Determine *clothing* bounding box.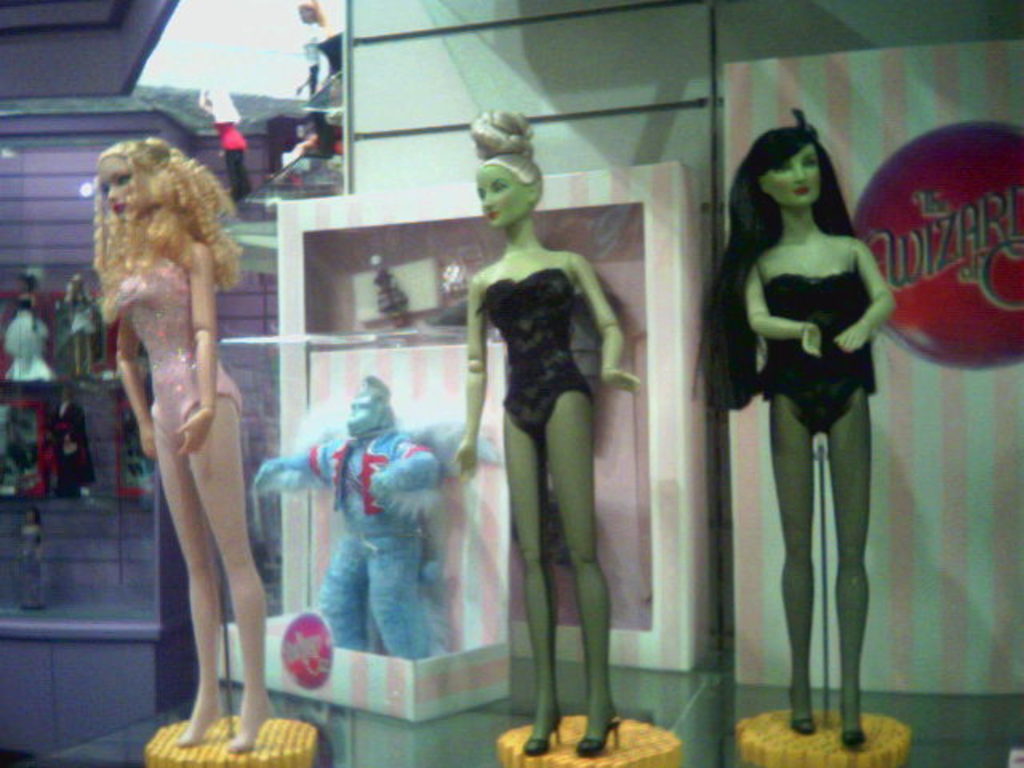
Determined: (left=102, top=254, right=248, bottom=485).
